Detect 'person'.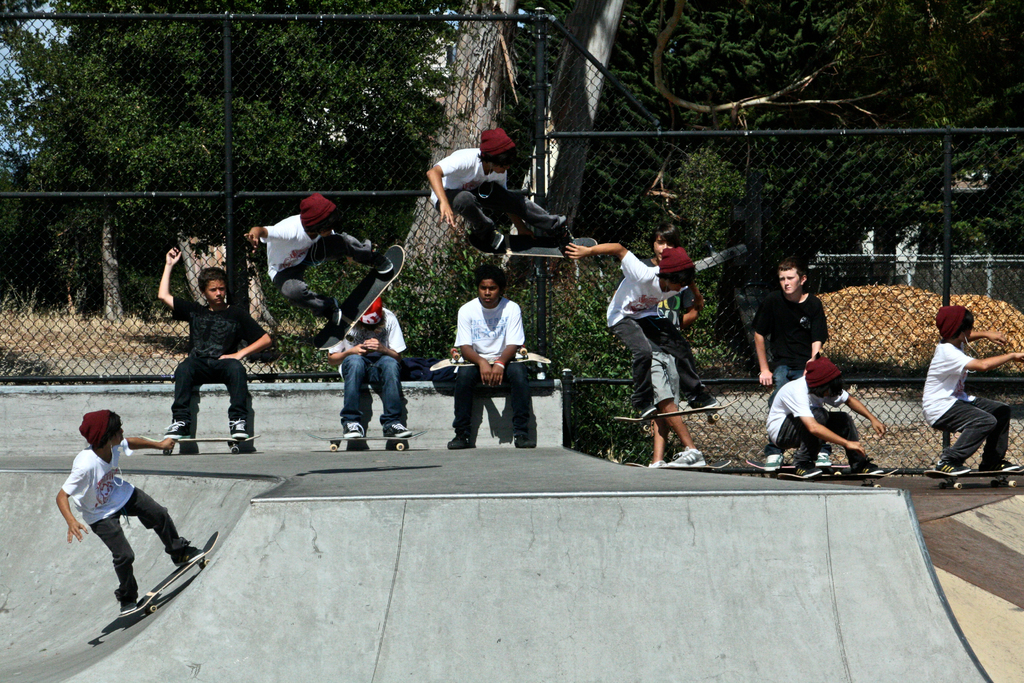
Detected at {"left": 752, "top": 254, "right": 829, "bottom": 469}.
